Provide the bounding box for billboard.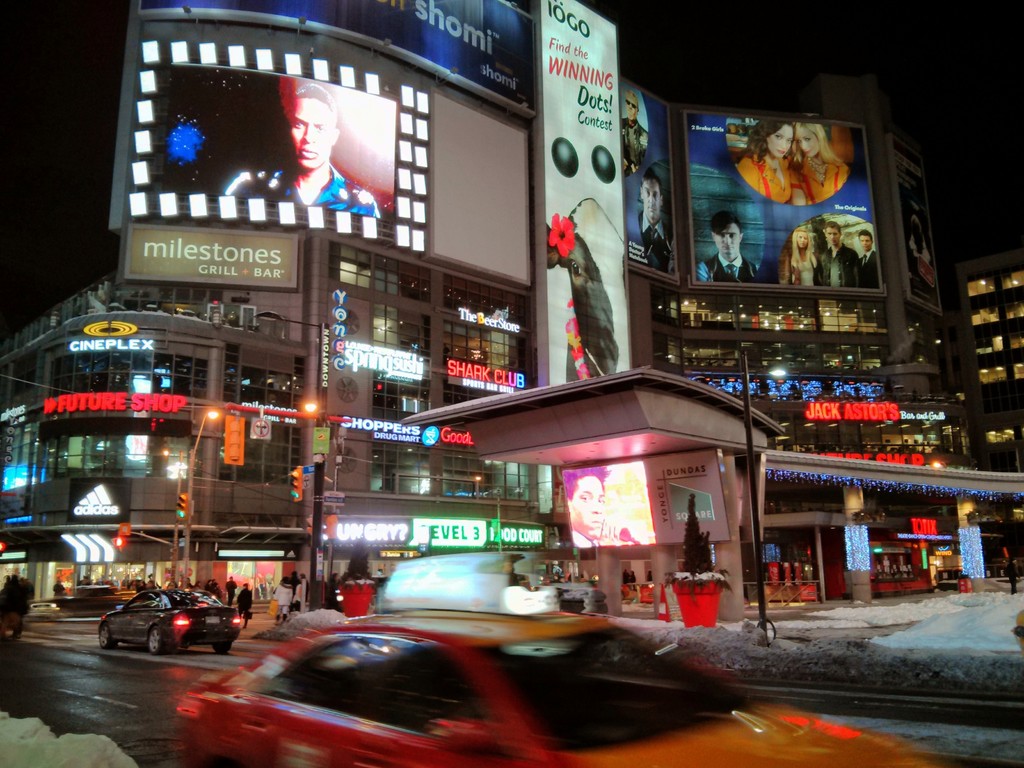
box(223, 420, 243, 463).
